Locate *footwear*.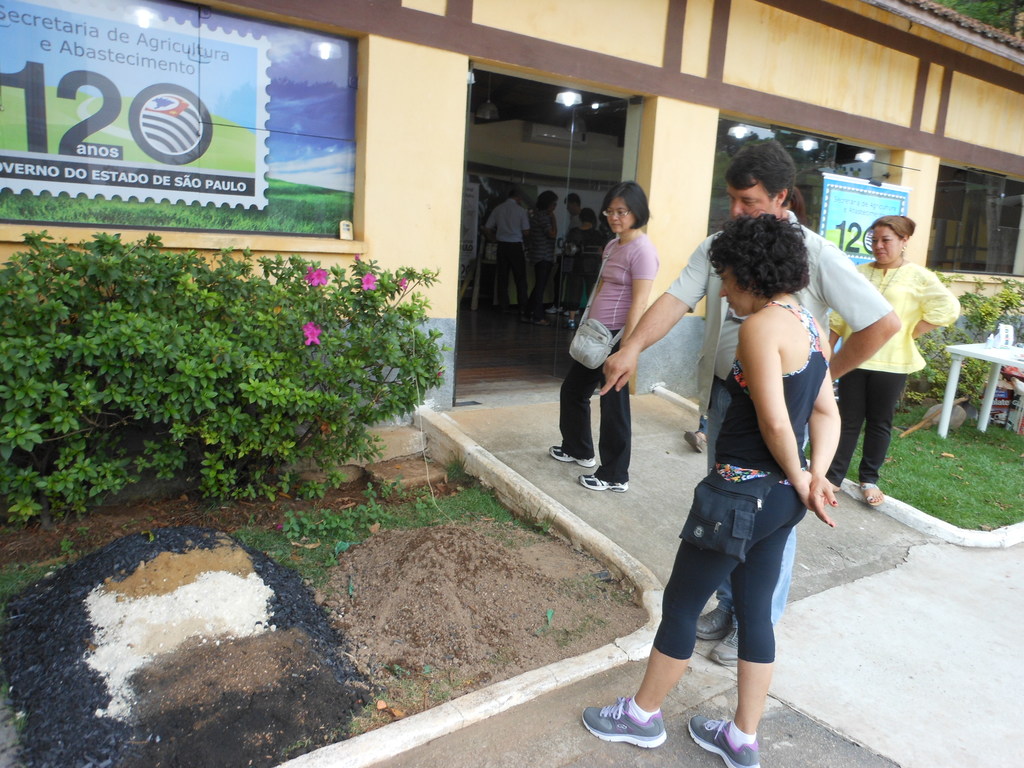
Bounding box: x1=710 y1=618 x2=740 y2=664.
